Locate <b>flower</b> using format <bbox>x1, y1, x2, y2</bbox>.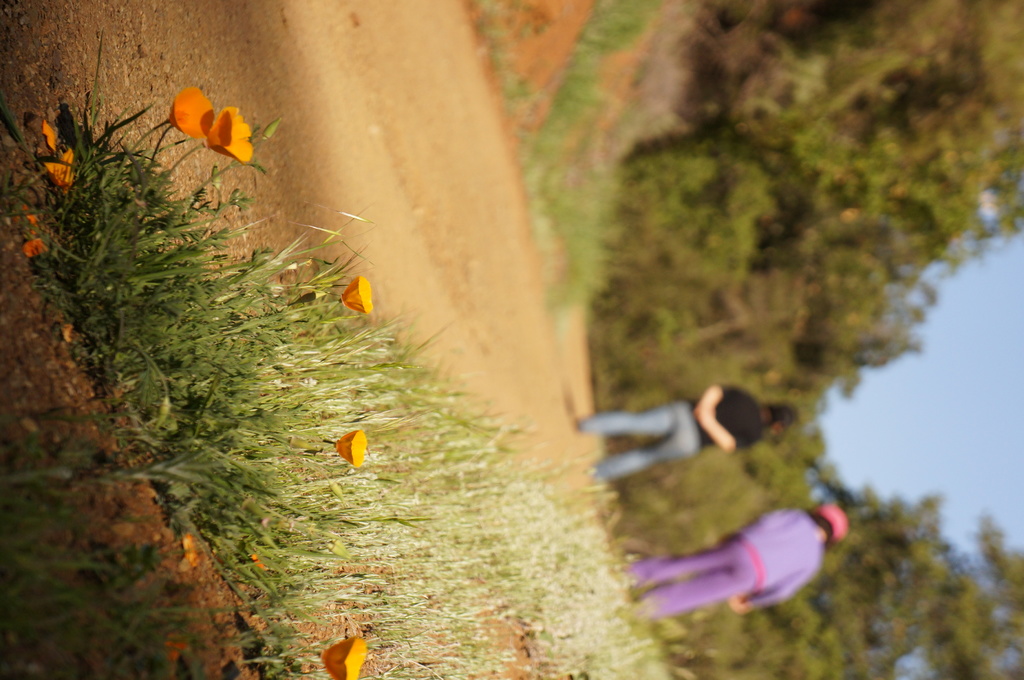
<bbox>158, 79, 255, 173</bbox>.
